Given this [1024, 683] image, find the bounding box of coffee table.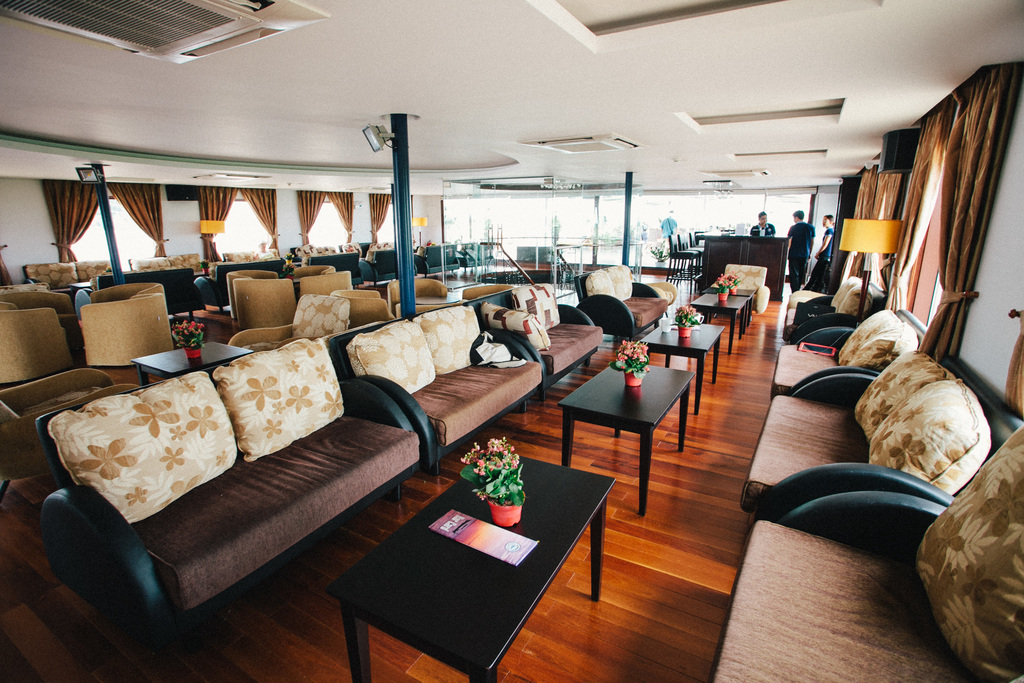
l=640, t=318, r=729, b=393.
